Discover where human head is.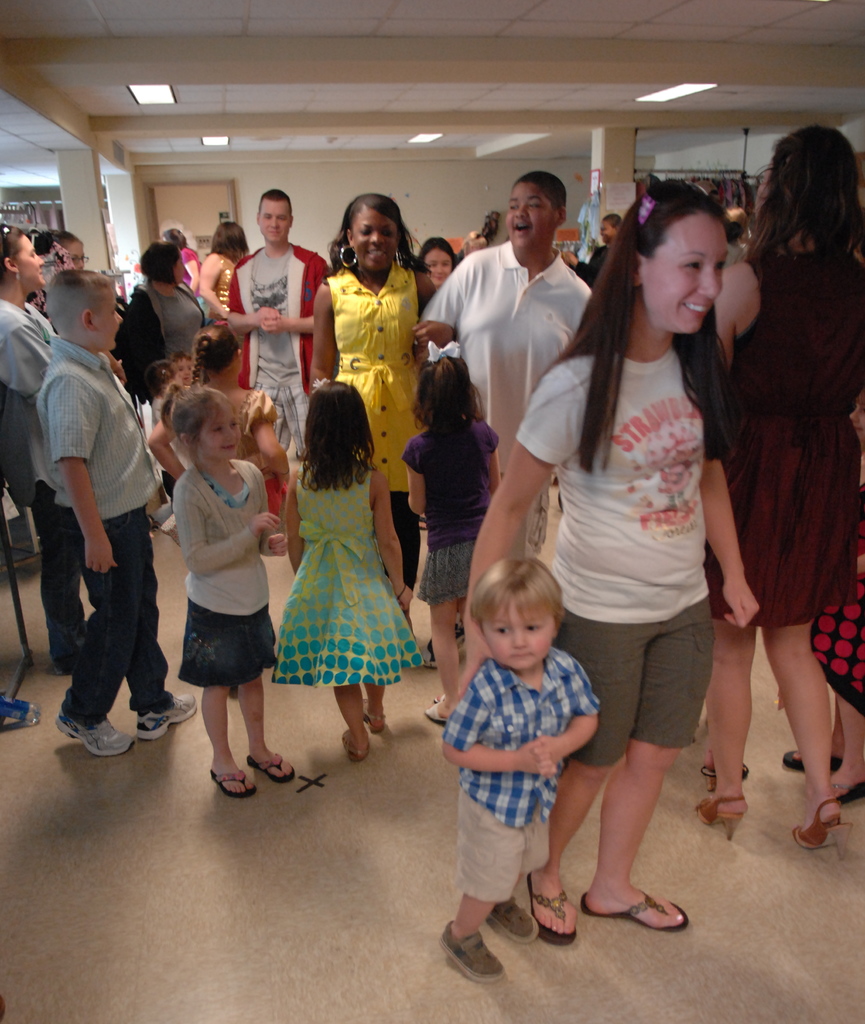
Discovered at locate(170, 380, 240, 469).
